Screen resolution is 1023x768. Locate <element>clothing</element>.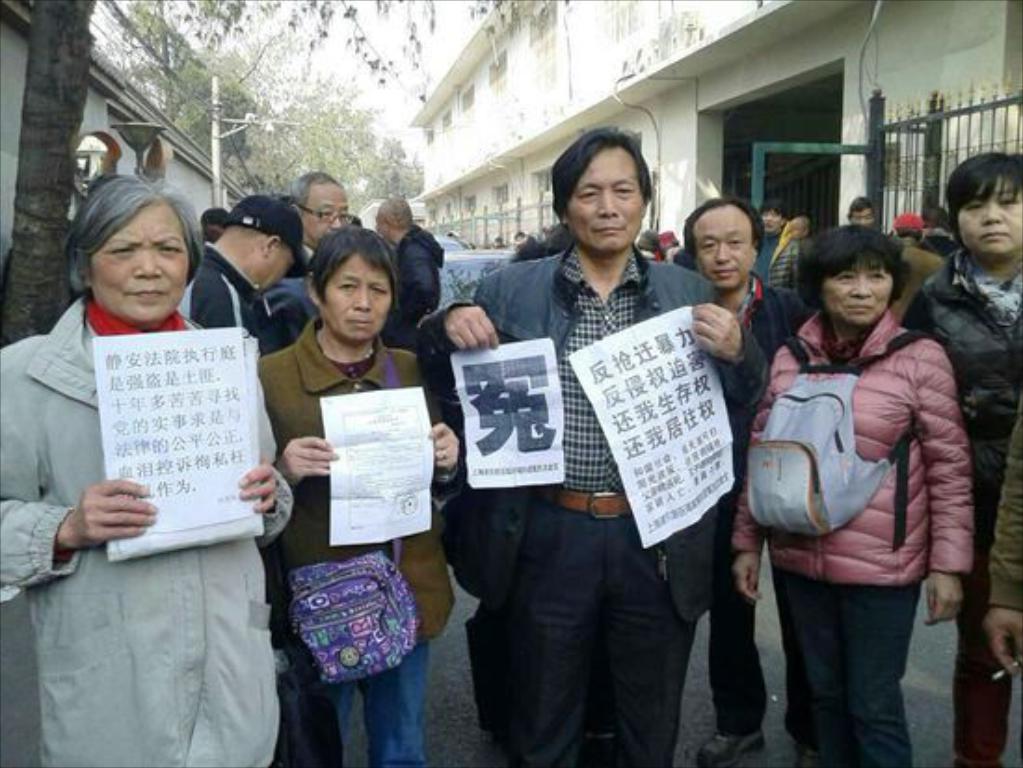
{"x1": 175, "y1": 244, "x2": 275, "y2": 342}.
